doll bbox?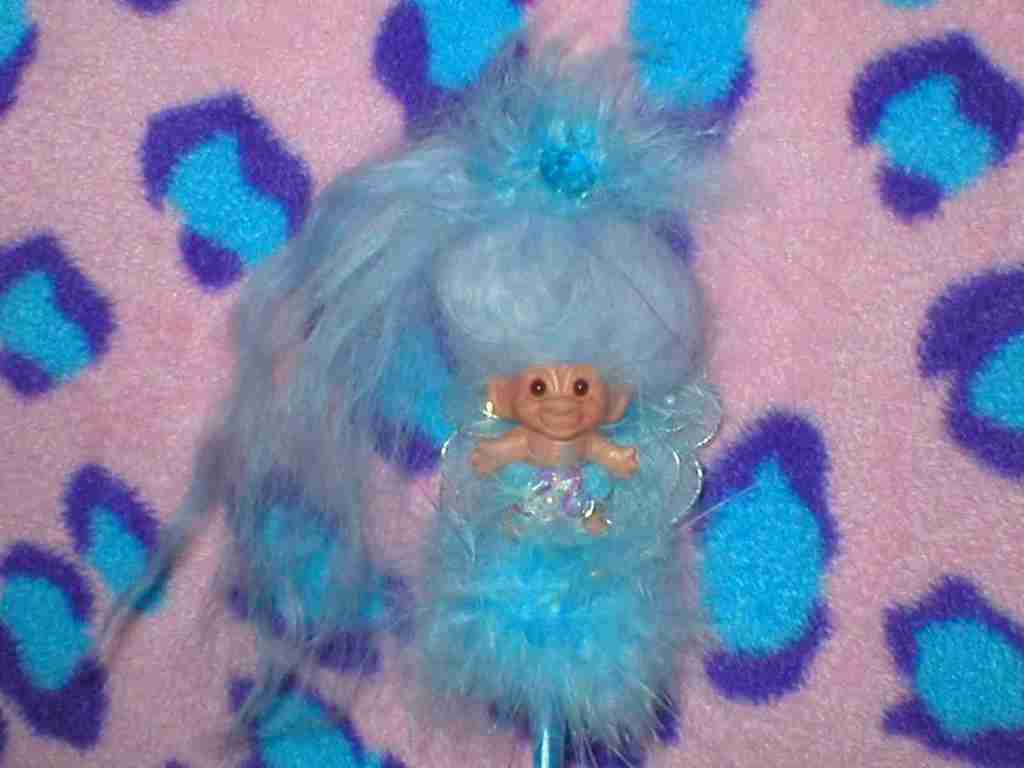
bbox=[163, 60, 737, 767]
